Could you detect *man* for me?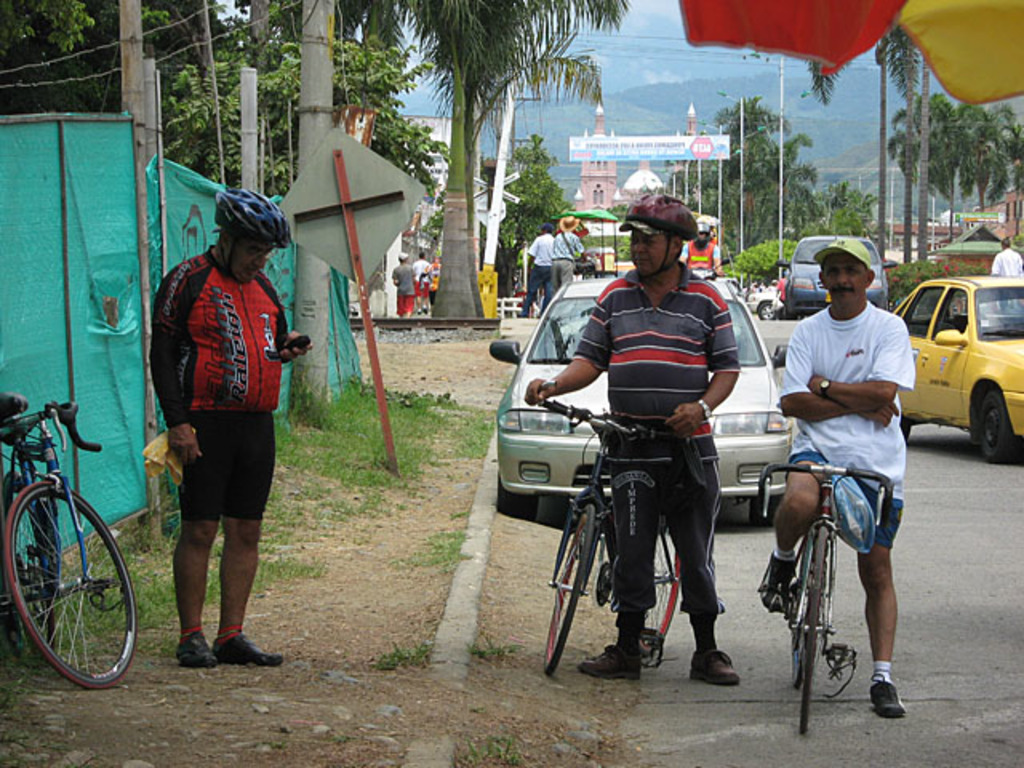
Detection result: {"left": 134, "top": 195, "right": 291, "bottom": 675}.
